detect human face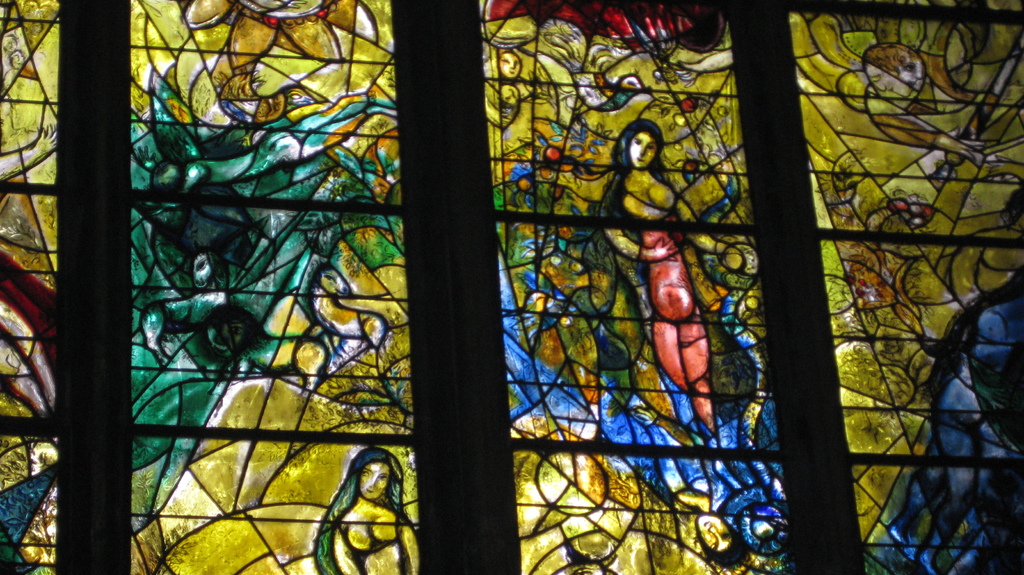
region(358, 462, 390, 500)
